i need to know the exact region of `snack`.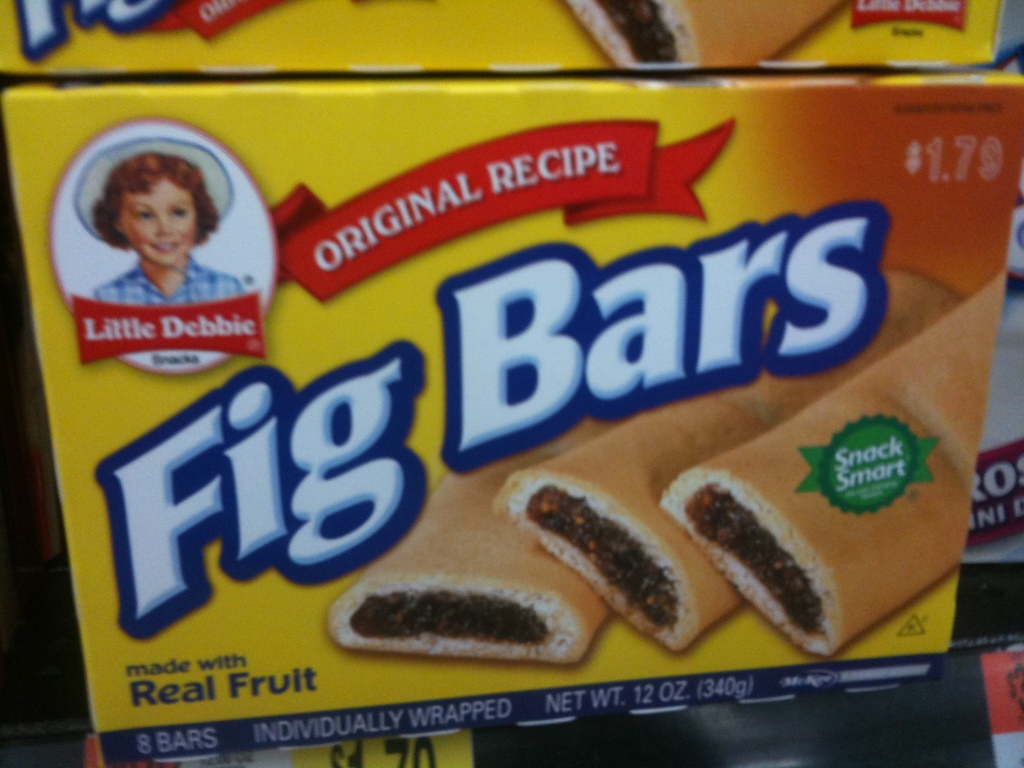
Region: 568/1/845/67.
